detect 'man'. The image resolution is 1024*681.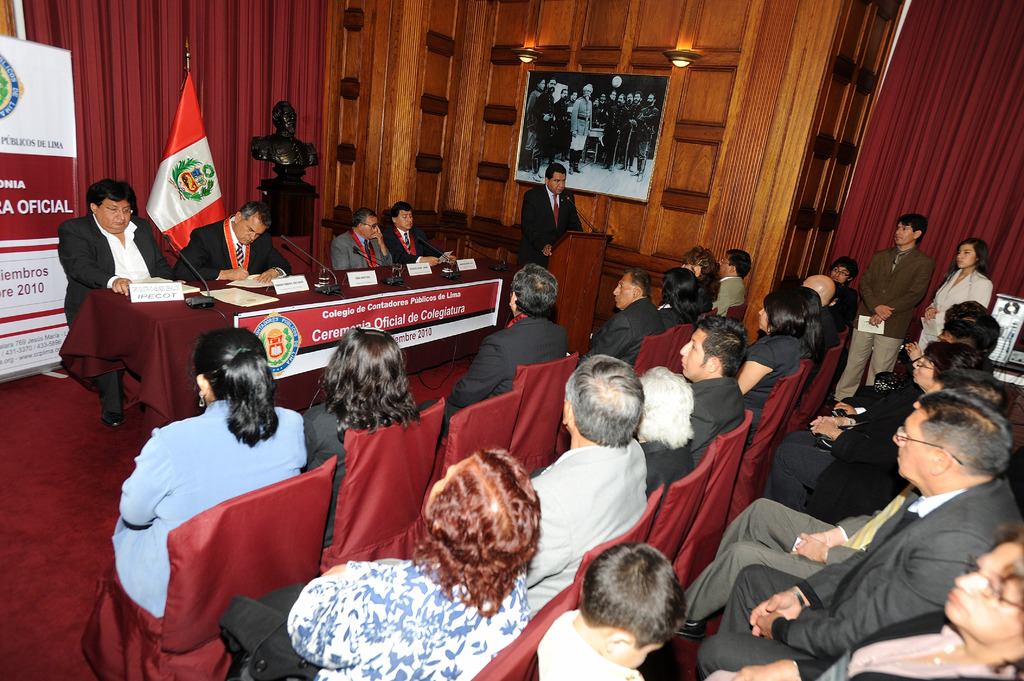
803,272,839,343.
